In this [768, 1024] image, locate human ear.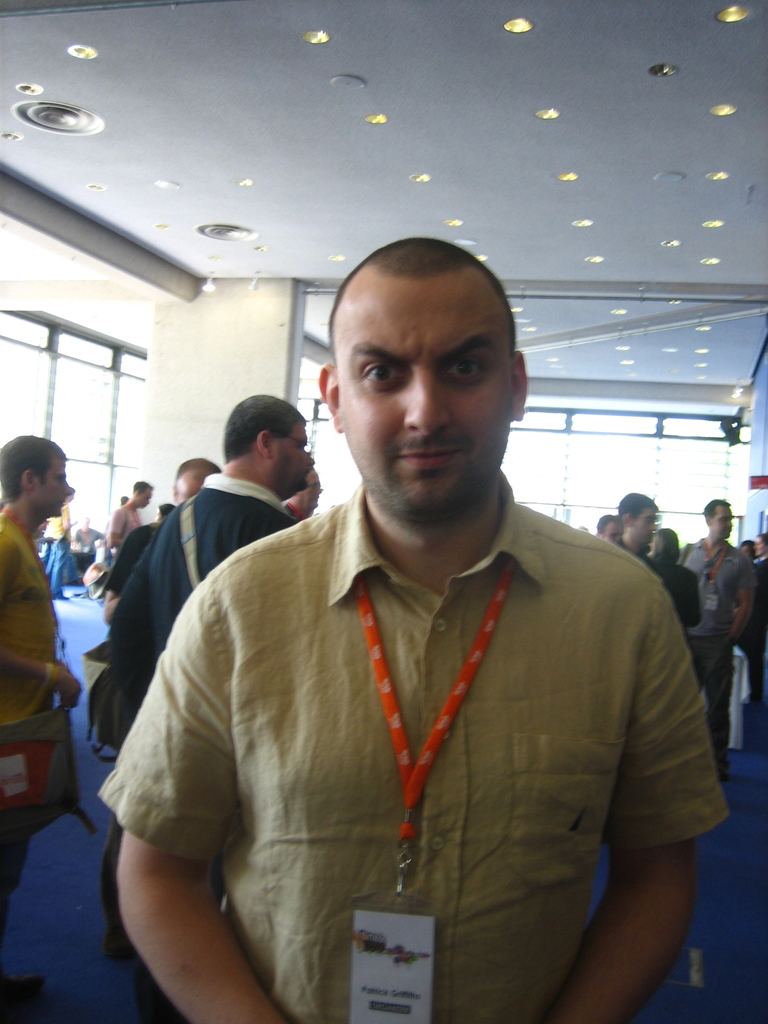
Bounding box: box(258, 431, 272, 461).
